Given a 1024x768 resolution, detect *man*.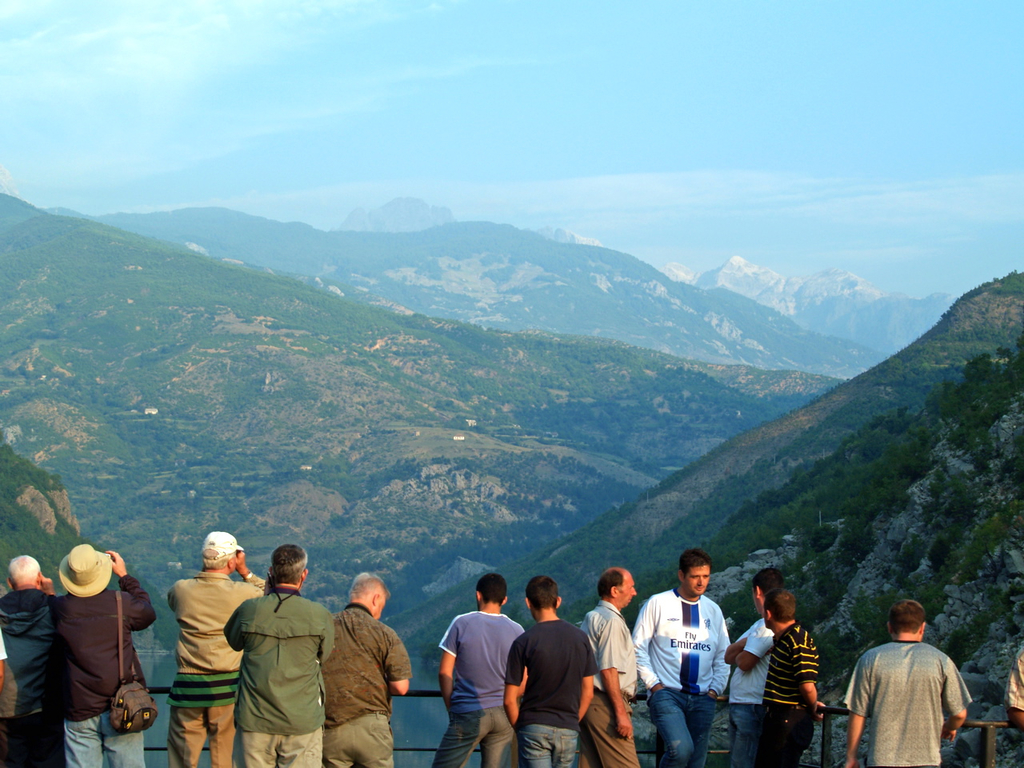
region(578, 562, 639, 767).
